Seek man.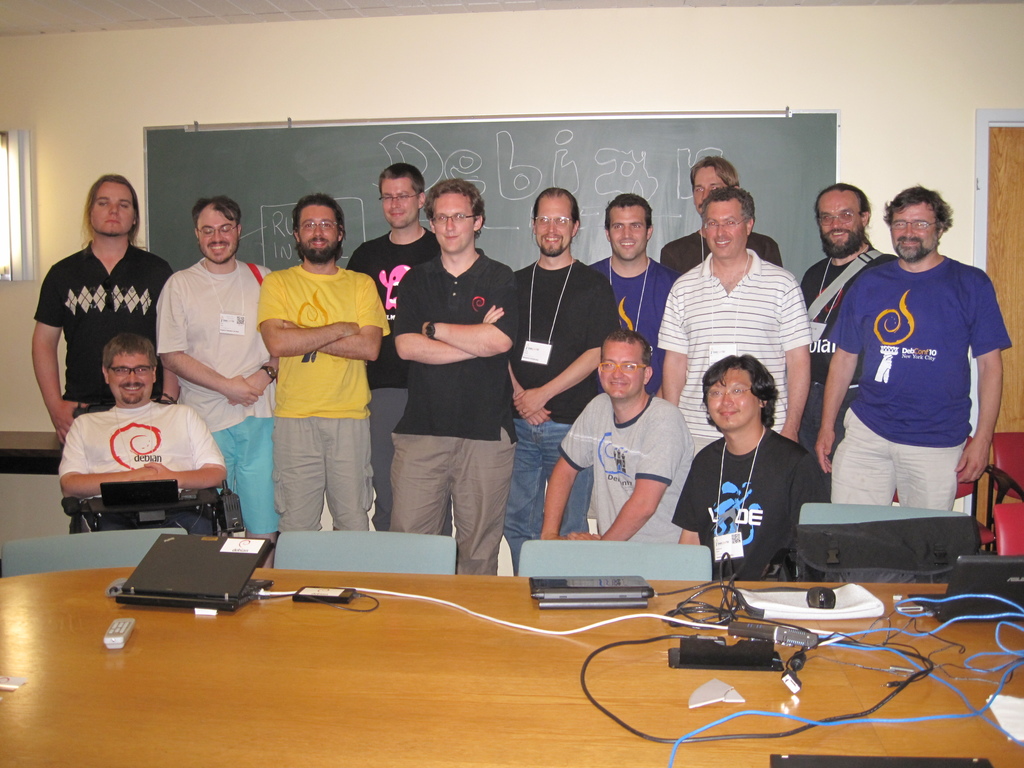
l=34, t=174, r=170, b=530.
